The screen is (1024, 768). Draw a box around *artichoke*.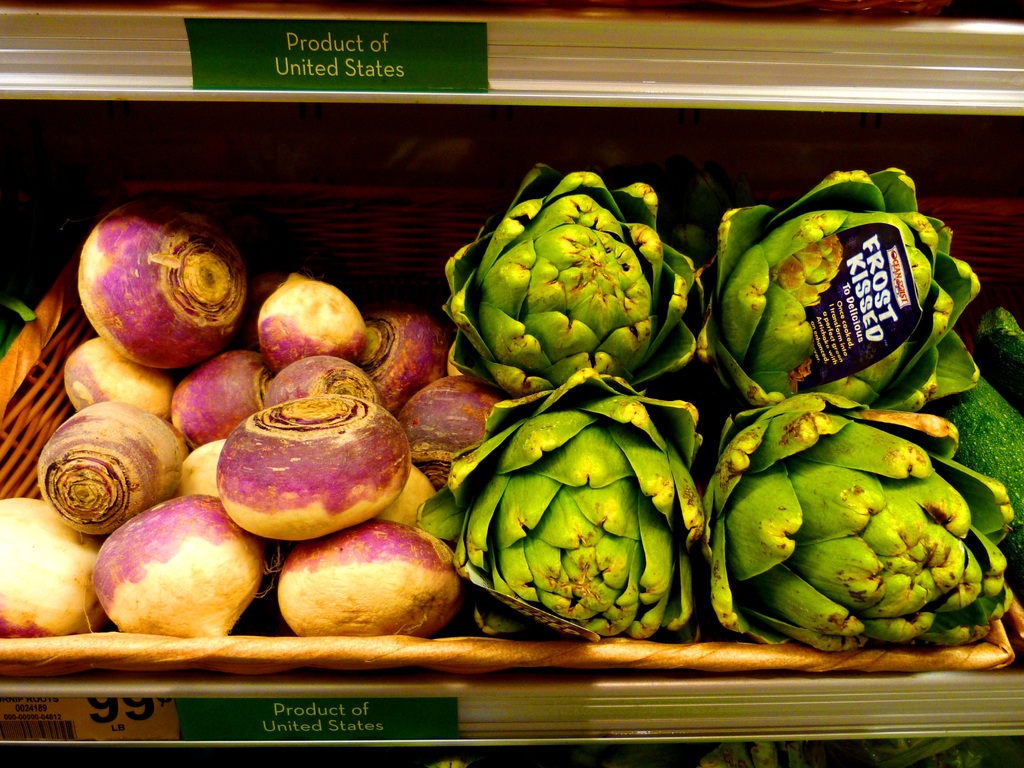
(423,371,705,631).
